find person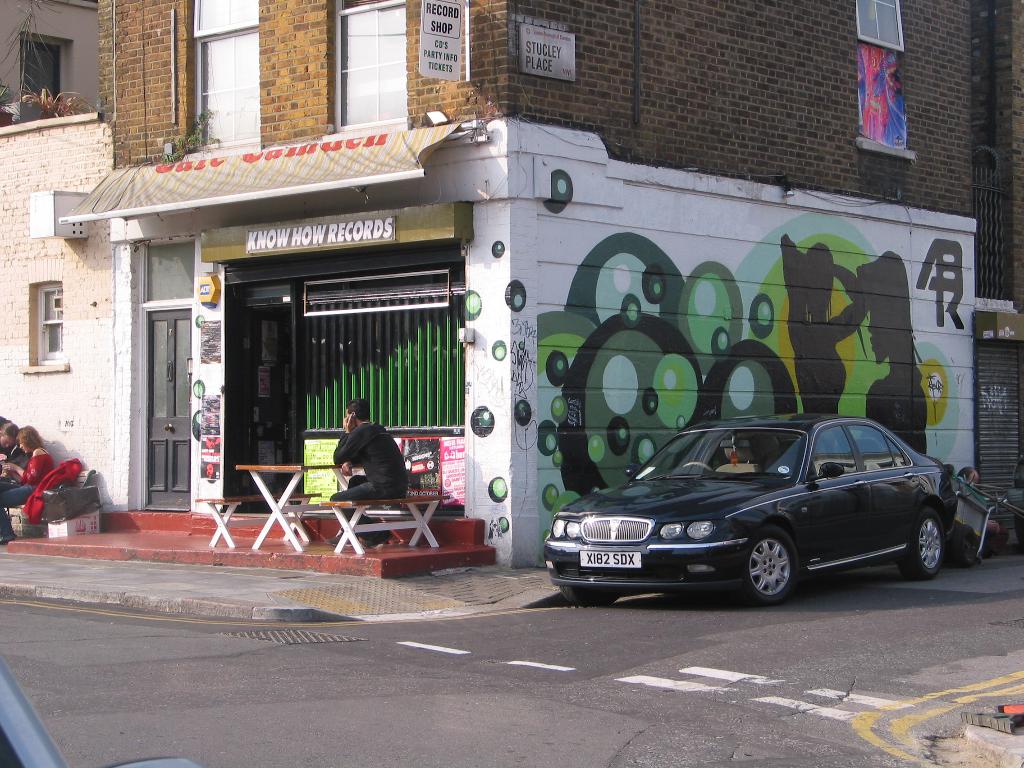
region(956, 466, 996, 557)
